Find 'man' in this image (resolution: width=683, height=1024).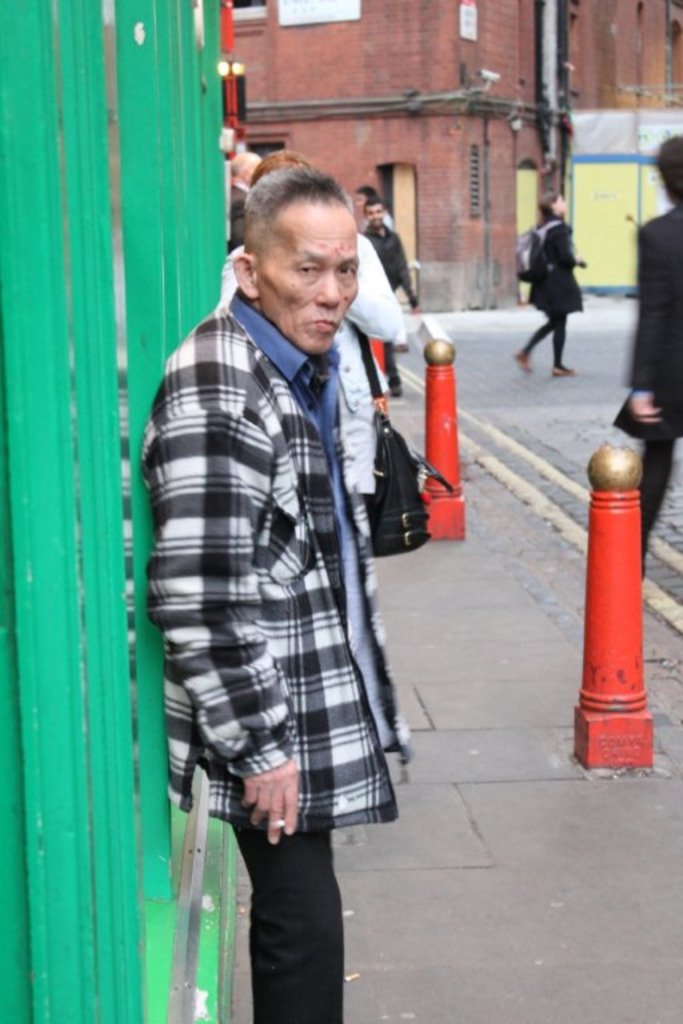
140/161/415/1023.
